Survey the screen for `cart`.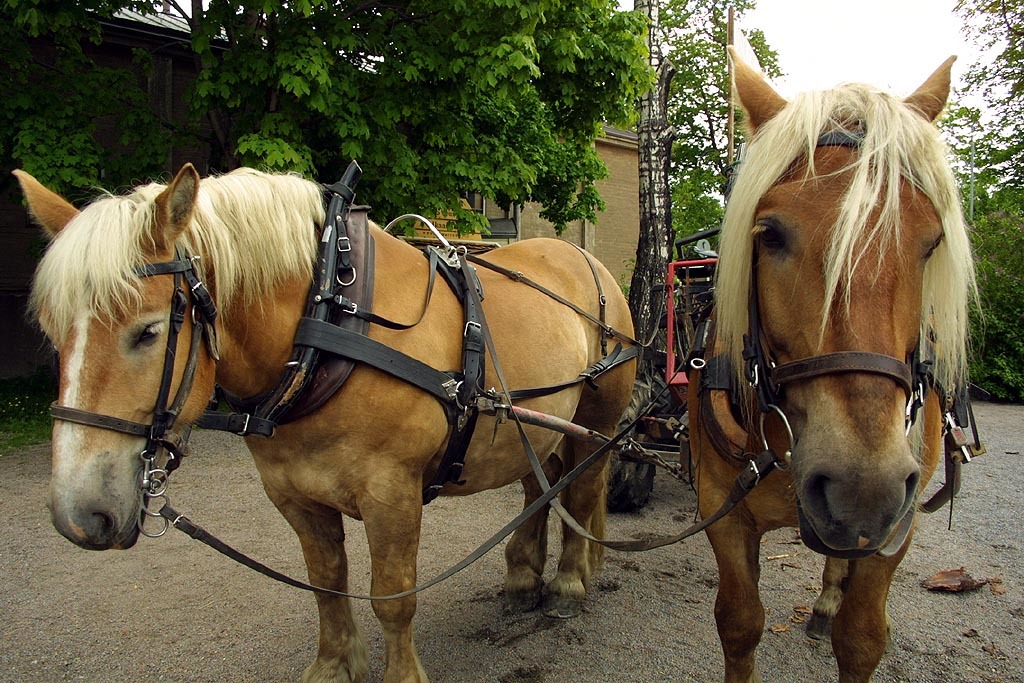
Survey found: BBox(458, 227, 986, 511).
